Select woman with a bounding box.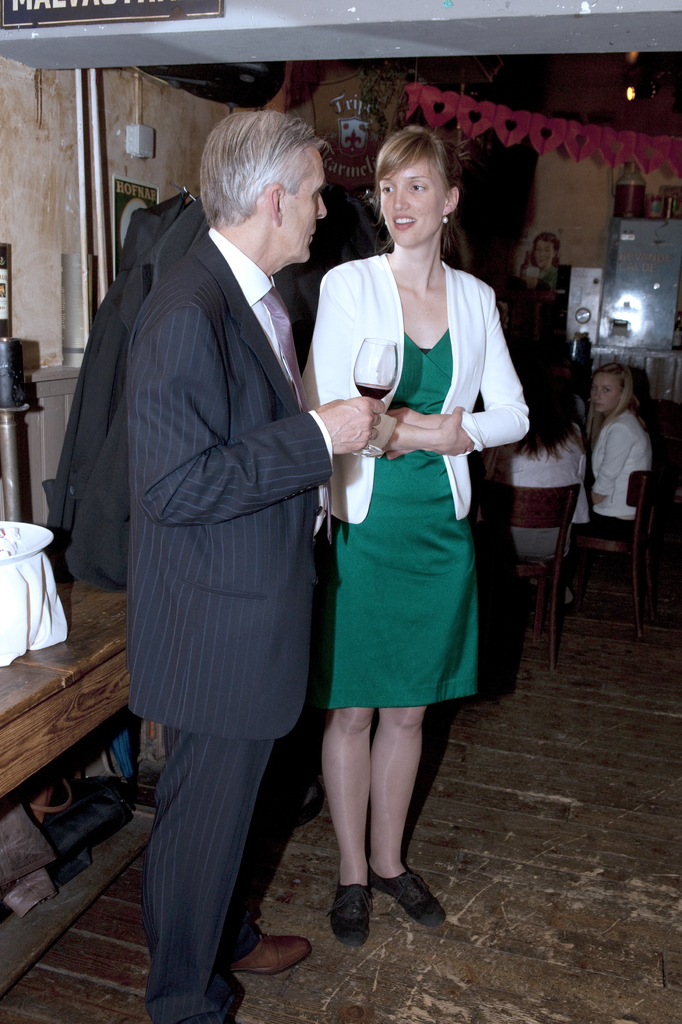
l=575, t=357, r=649, b=552.
